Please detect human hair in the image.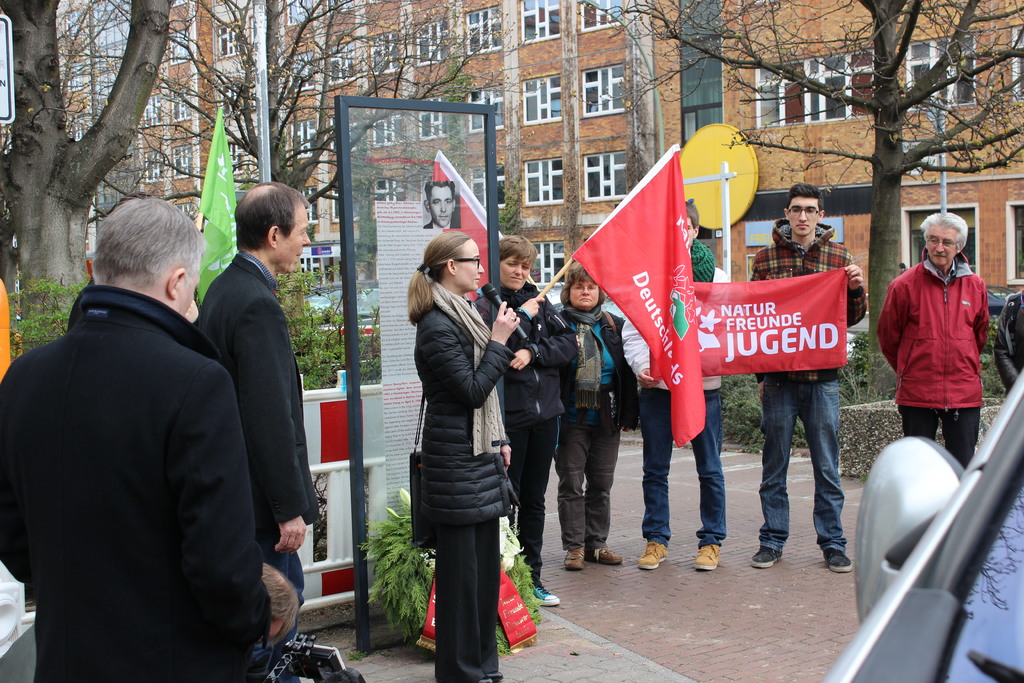
90, 199, 190, 306.
